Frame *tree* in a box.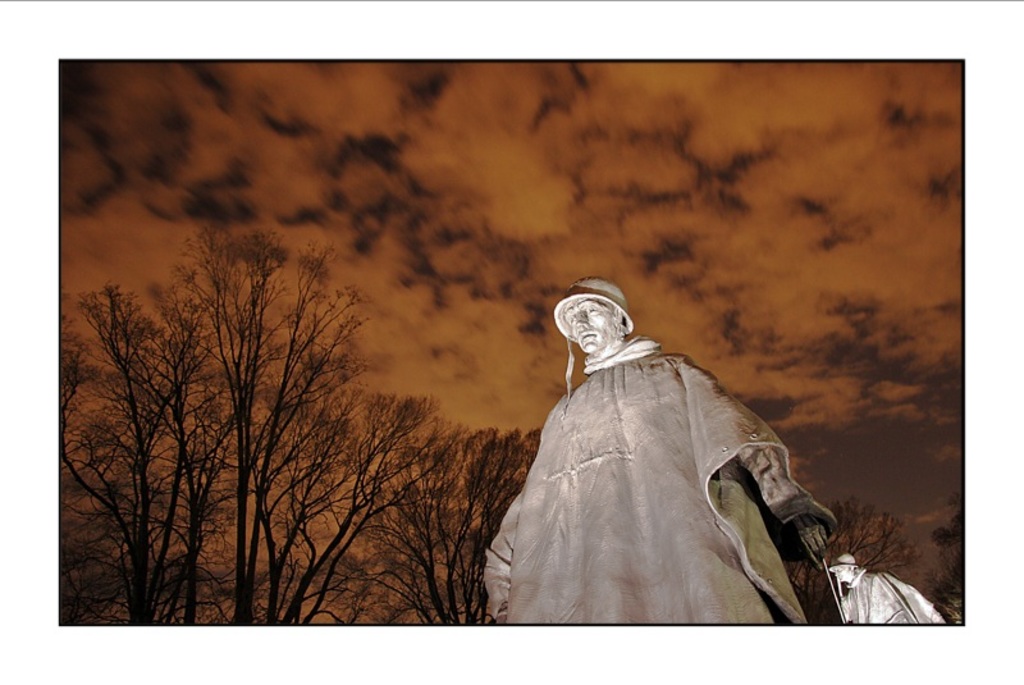
bbox=(333, 424, 541, 624).
